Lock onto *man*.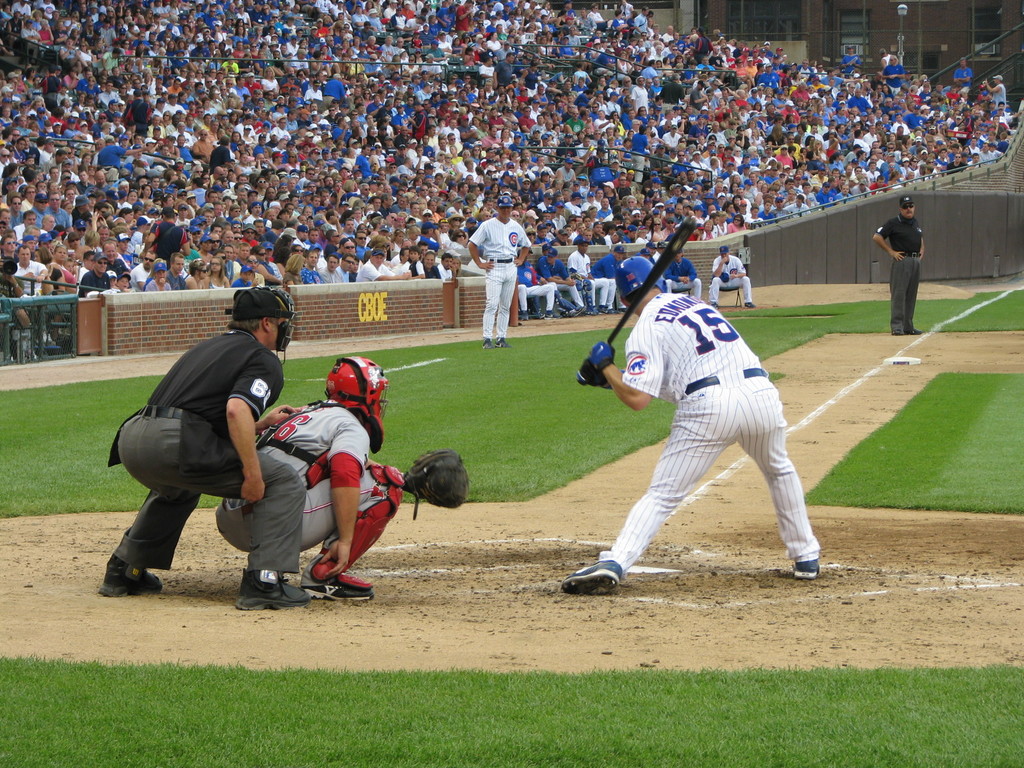
Locked: x1=872 y1=192 x2=923 y2=335.
